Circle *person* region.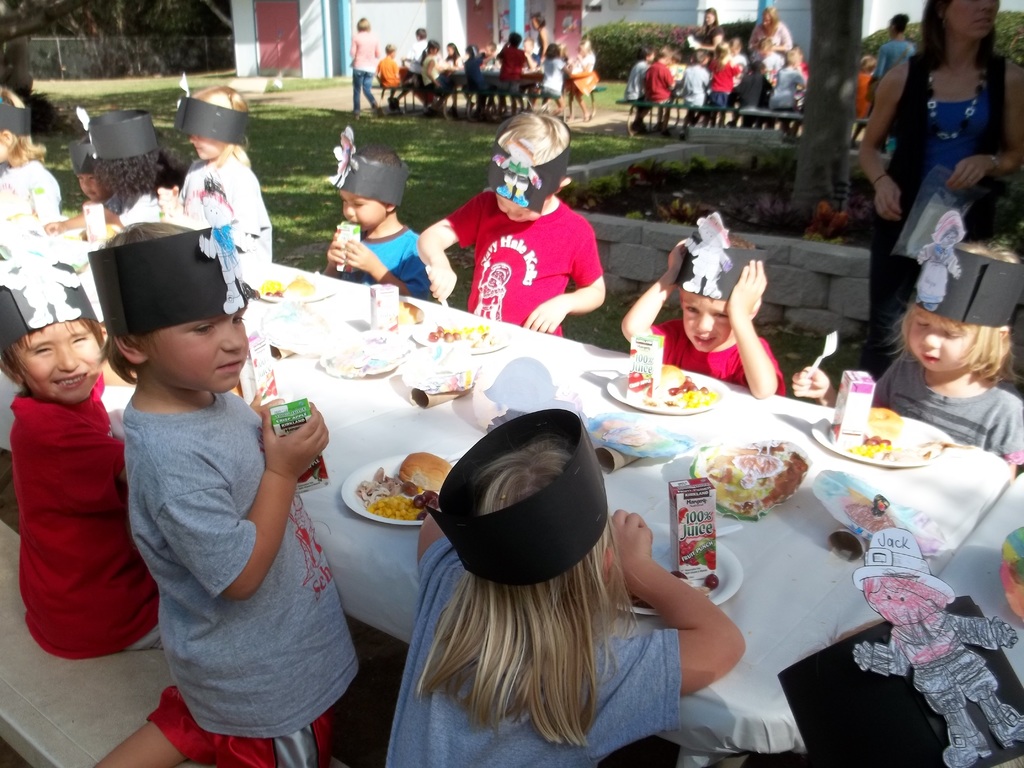
Region: detection(864, 7, 916, 116).
